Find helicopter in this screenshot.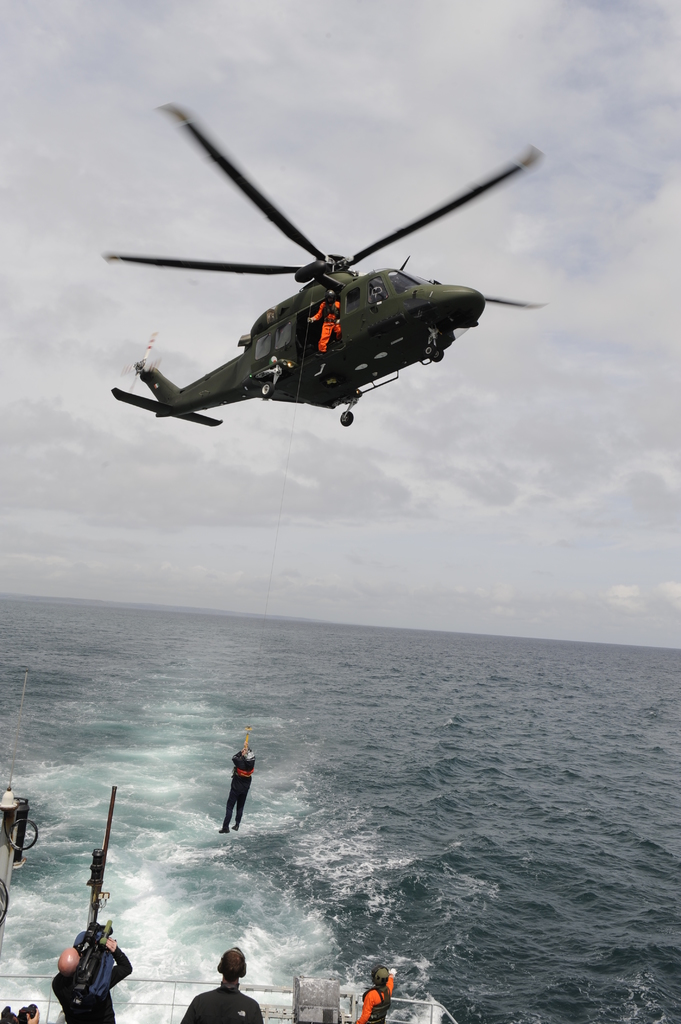
The bounding box for helicopter is bbox(95, 109, 563, 443).
